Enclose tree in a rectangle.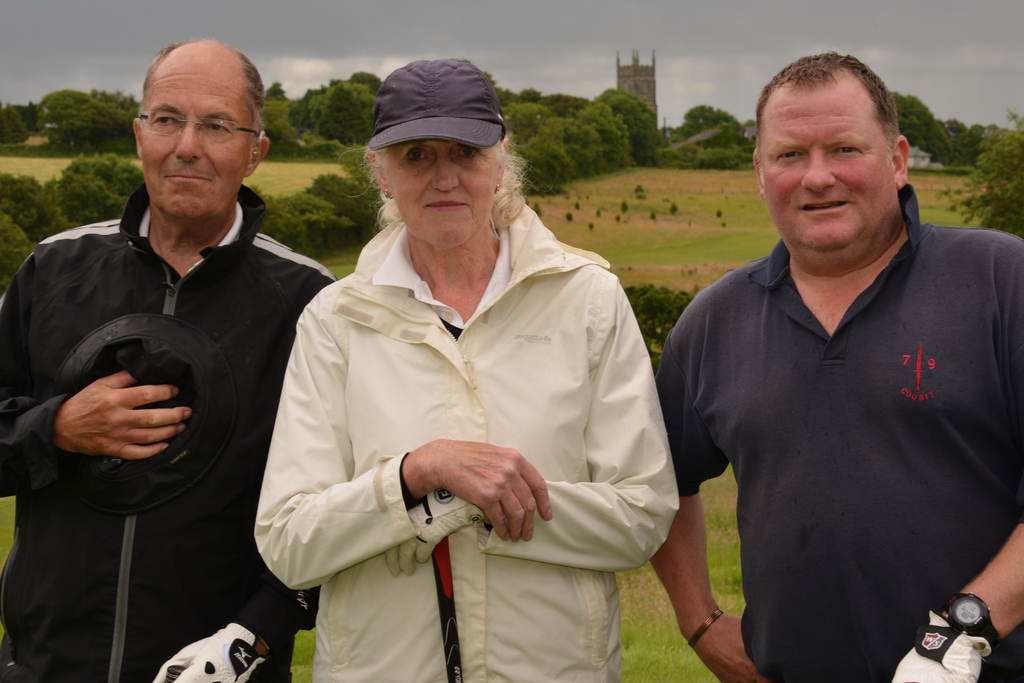
(x1=262, y1=99, x2=296, y2=144).
